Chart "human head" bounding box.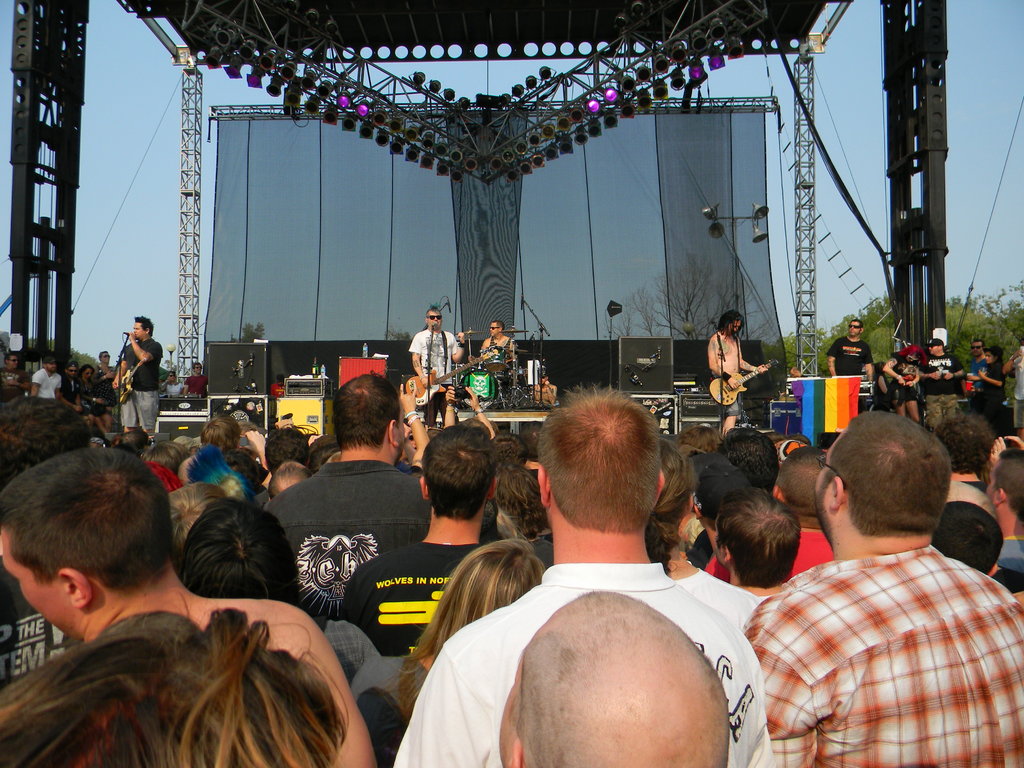
Charted: (x1=202, y1=410, x2=240, y2=448).
